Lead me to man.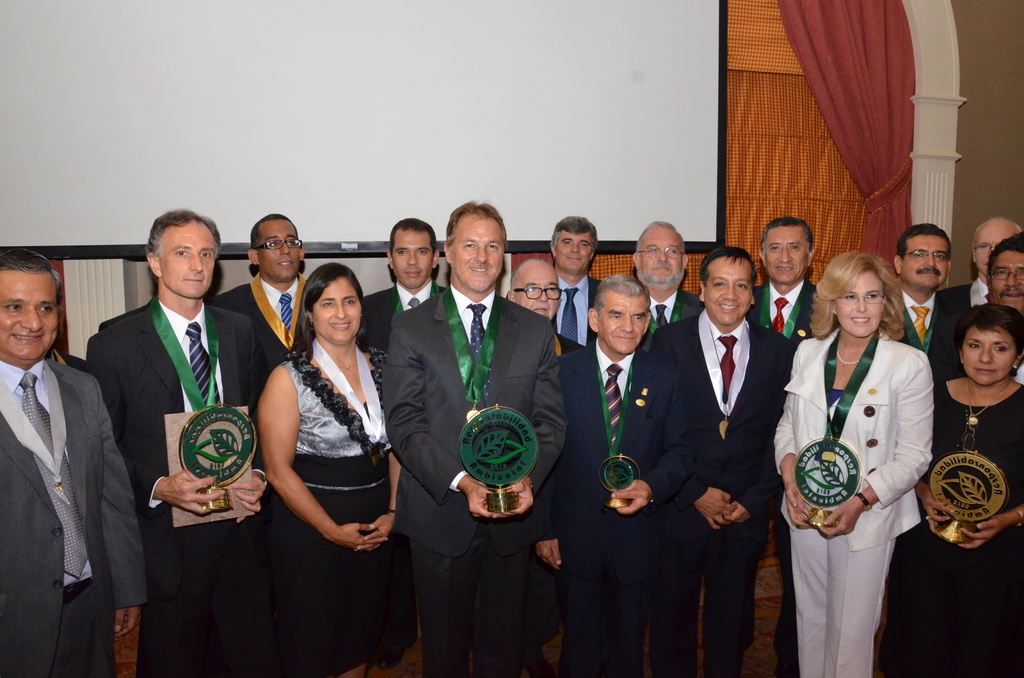
Lead to BBox(545, 212, 605, 343).
